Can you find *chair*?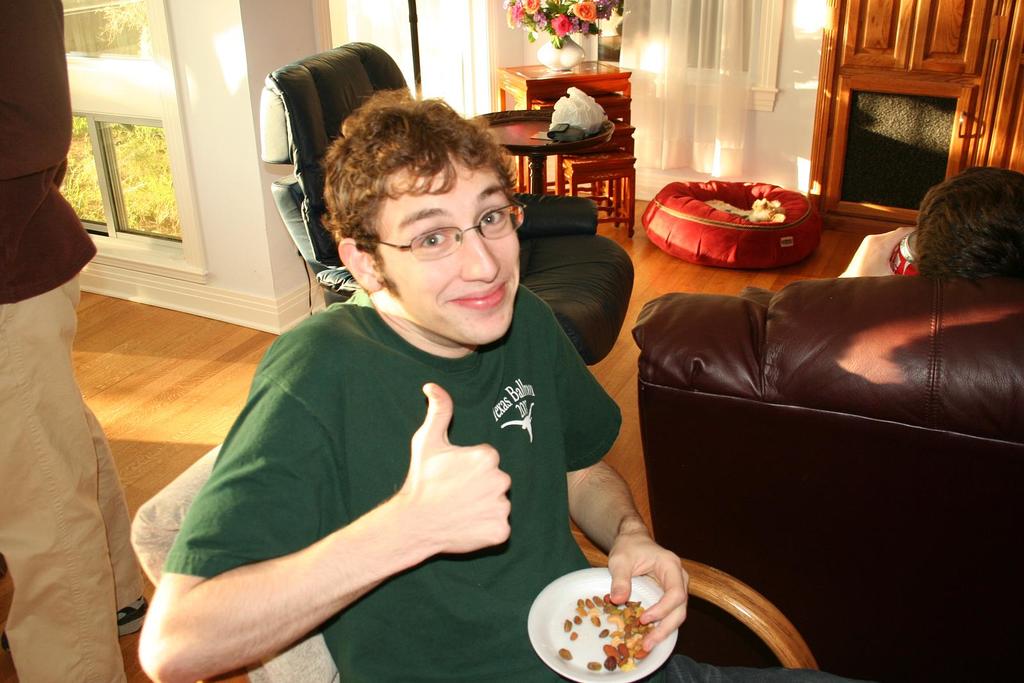
Yes, bounding box: bbox(628, 271, 1023, 682).
